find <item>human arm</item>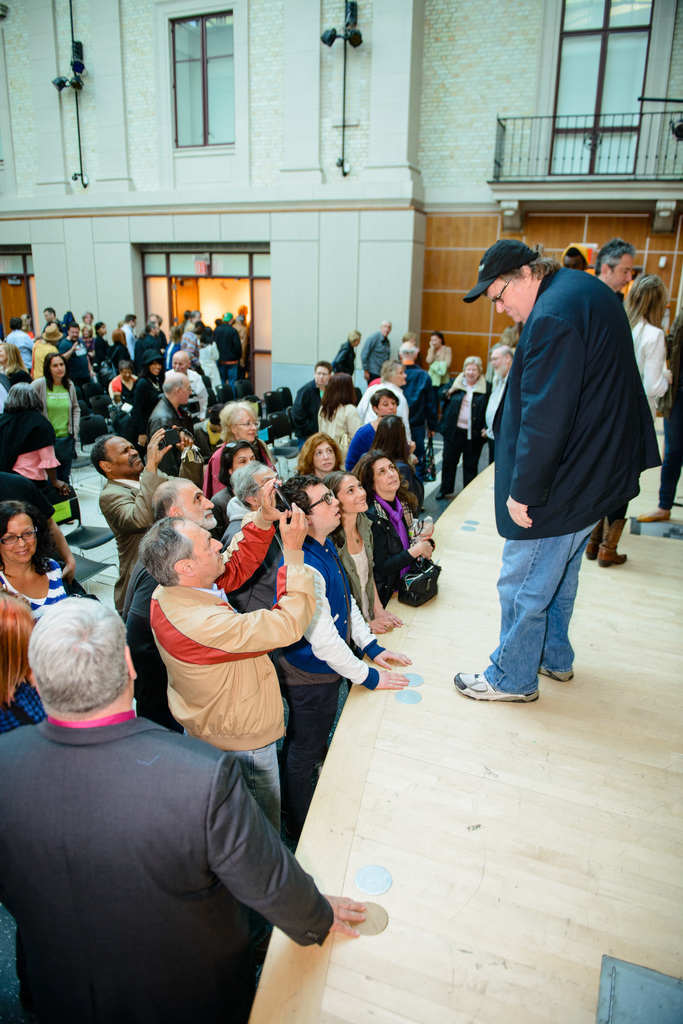
select_region(144, 502, 321, 664)
